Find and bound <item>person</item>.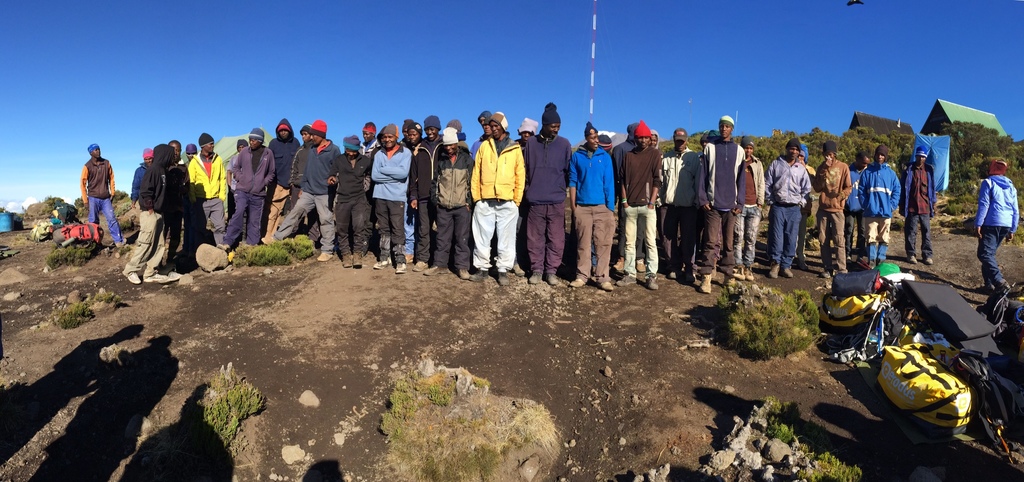
Bound: rect(694, 113, 751, 286).
